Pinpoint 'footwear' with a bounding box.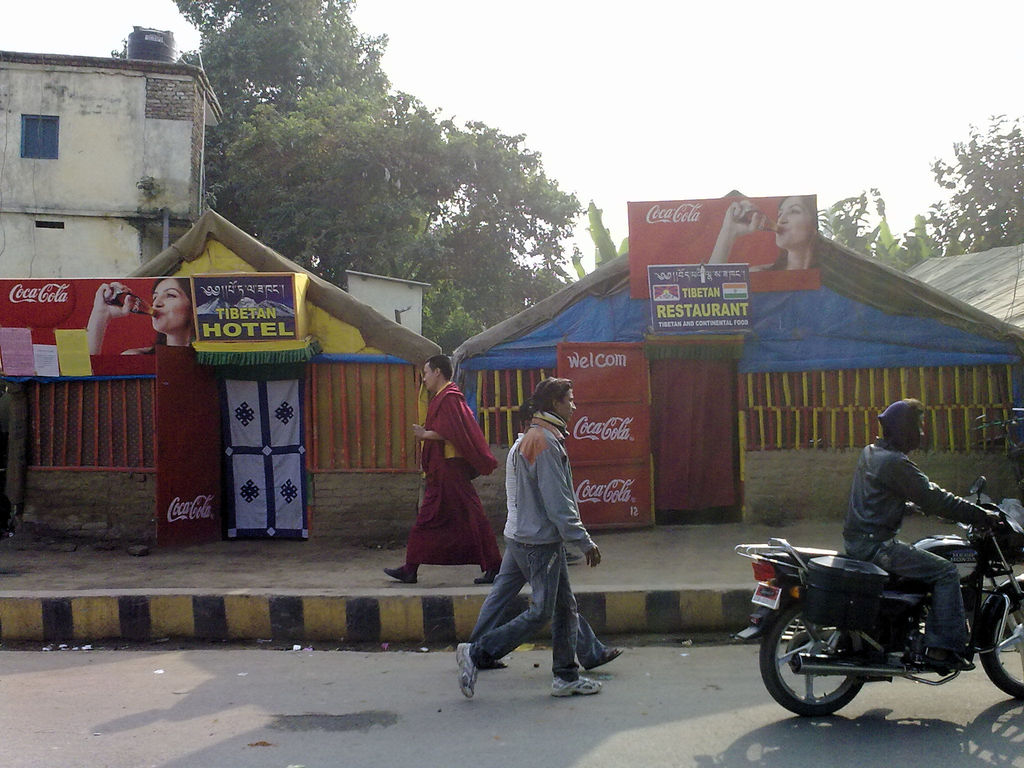
bbox=[587, 648, 623, 668].
